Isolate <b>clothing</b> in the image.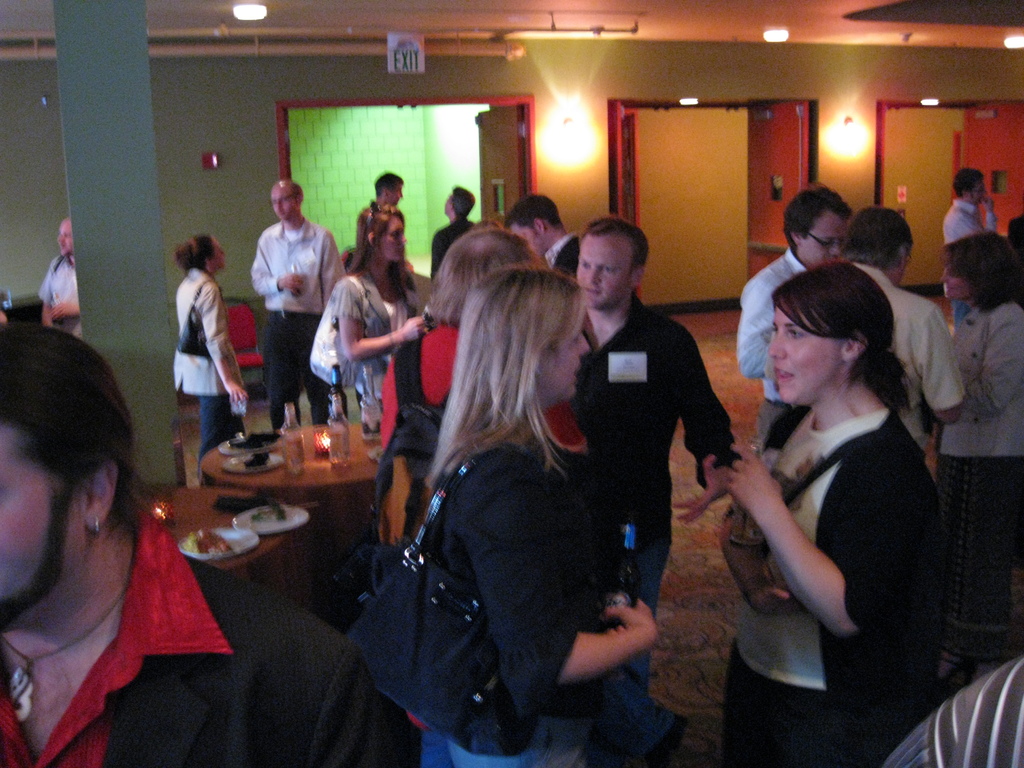
Isolated region: box=[571, 296, 732, 609].
